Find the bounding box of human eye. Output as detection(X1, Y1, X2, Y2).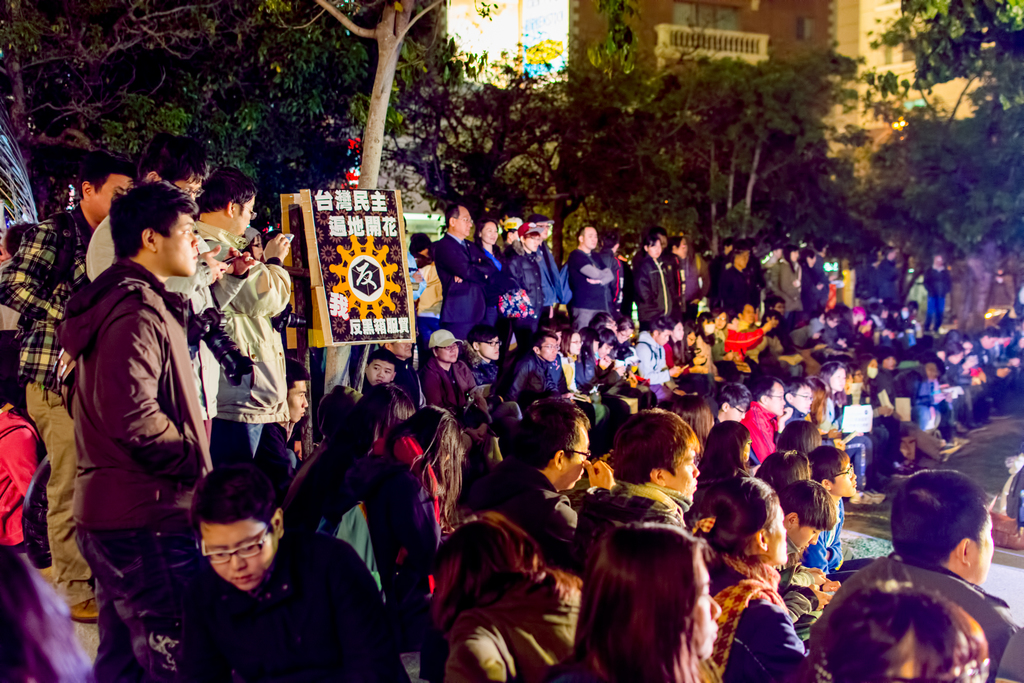
detection(372, 366, 378, 370).
